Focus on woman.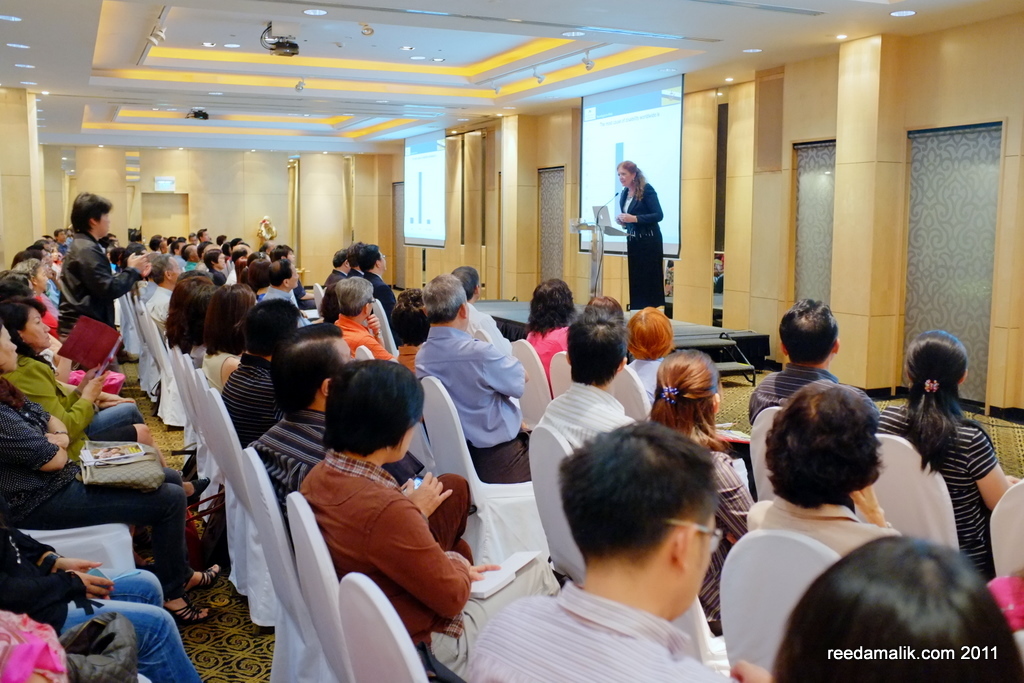
Focused at 385, 283, 427, 377.
